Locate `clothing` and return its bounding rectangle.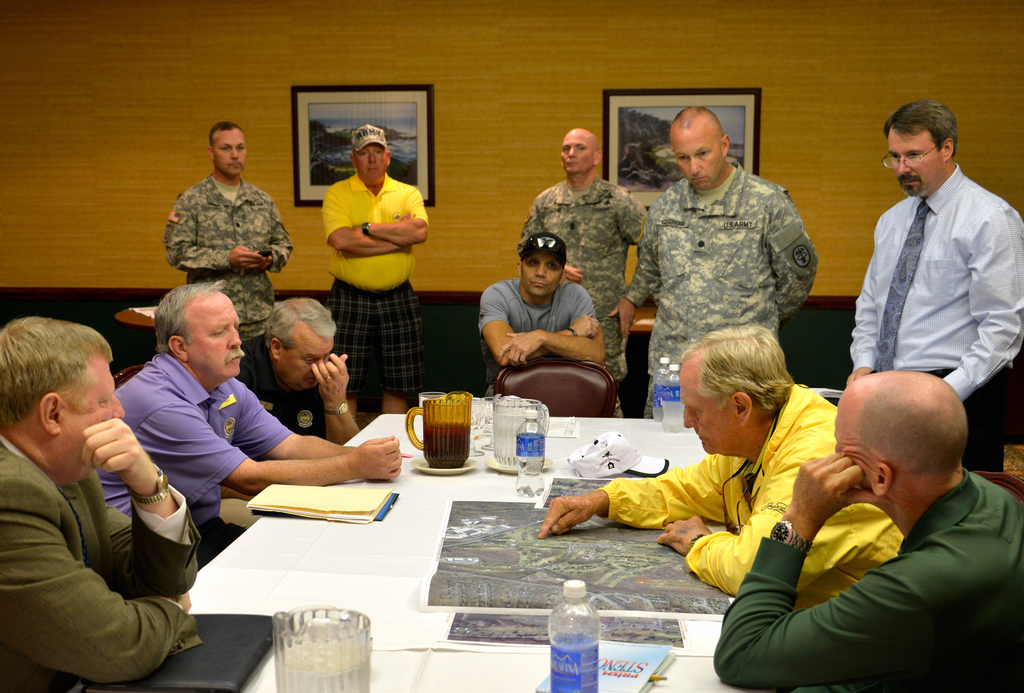
rect(521, 177, 661, 387).
